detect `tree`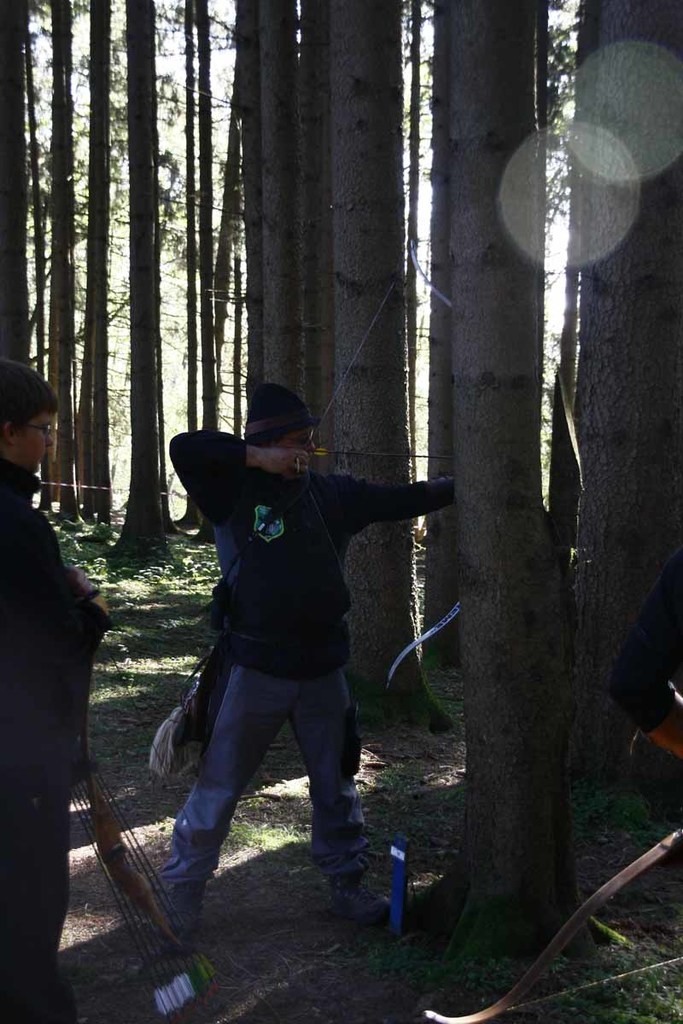
pyautogui.locateOnScreen(0, 0, 35, 358)
